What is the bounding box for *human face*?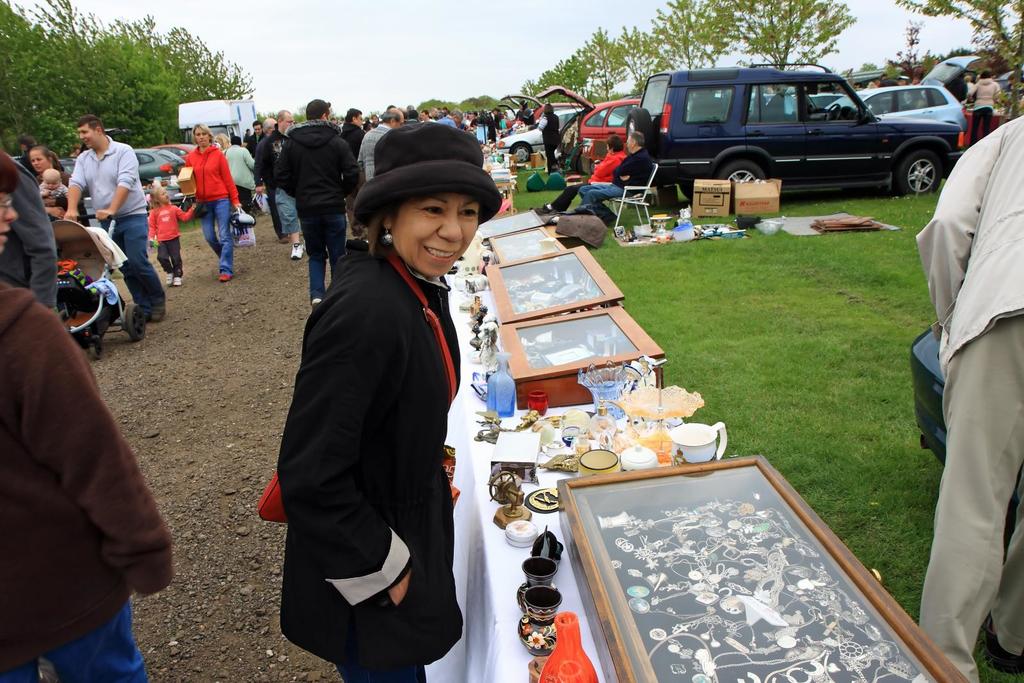
(456,117,463,126).
